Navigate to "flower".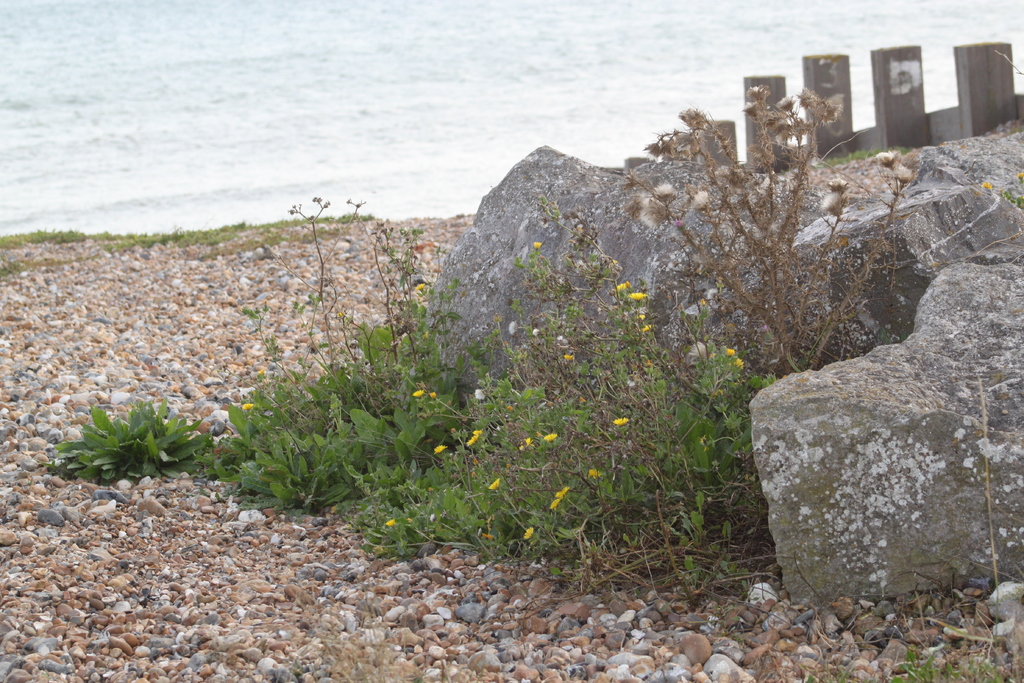
Navigation target: <region>711, 391, 724, 399</region>.
